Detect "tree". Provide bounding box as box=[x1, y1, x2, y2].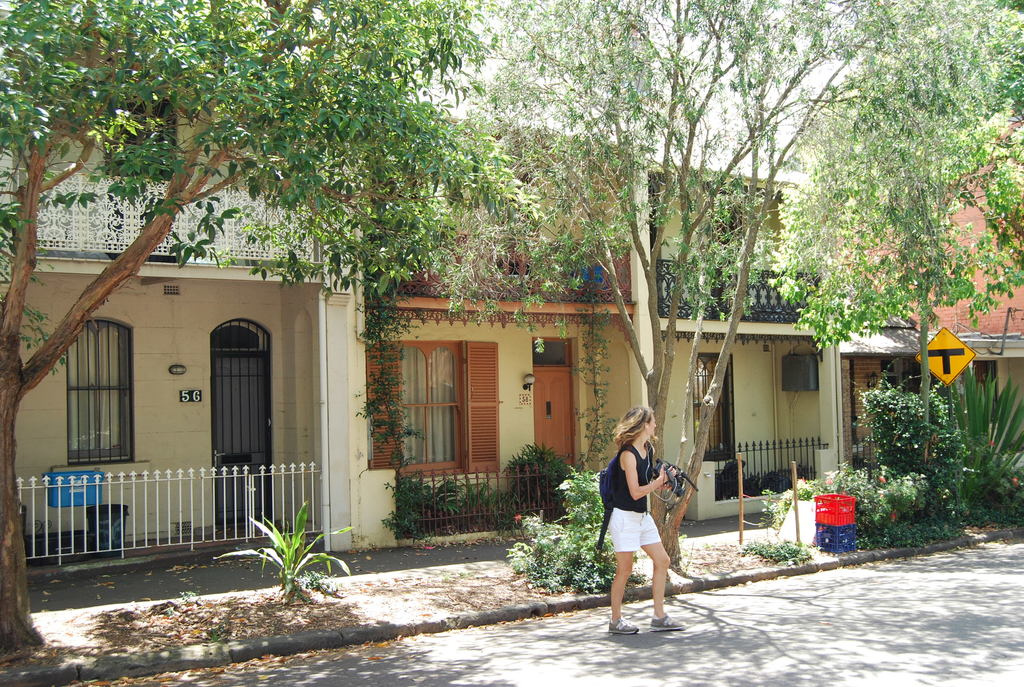
box=[407, 0, 952, 561].
